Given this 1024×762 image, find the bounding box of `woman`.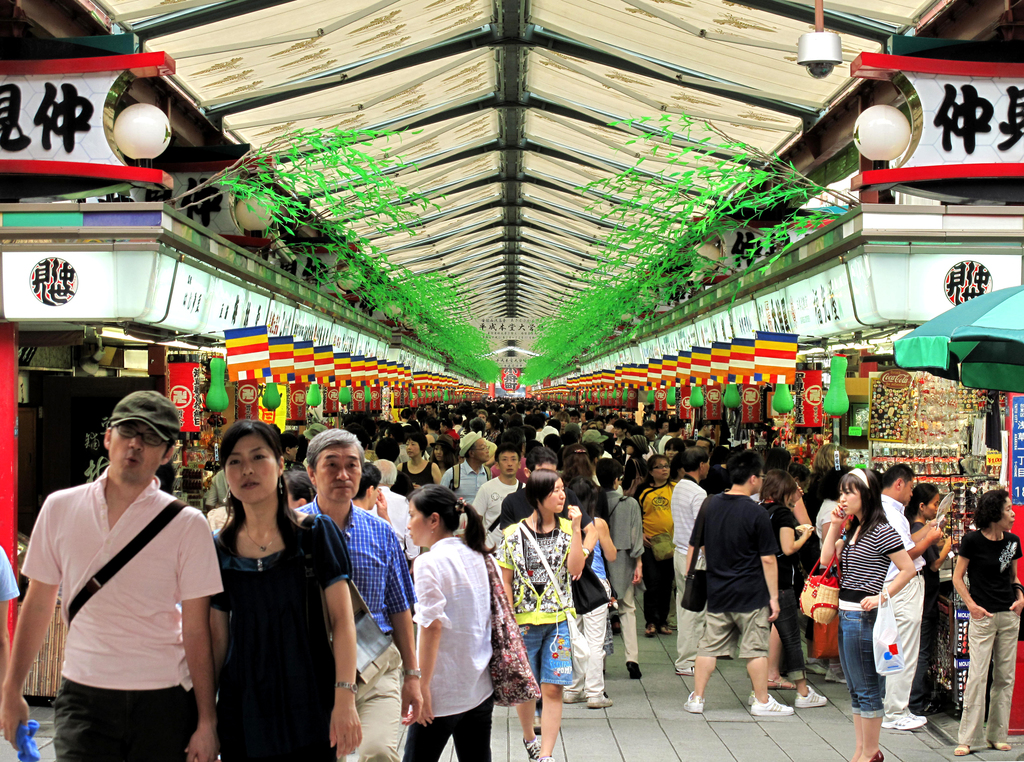
[638, 455, 677, 636].
